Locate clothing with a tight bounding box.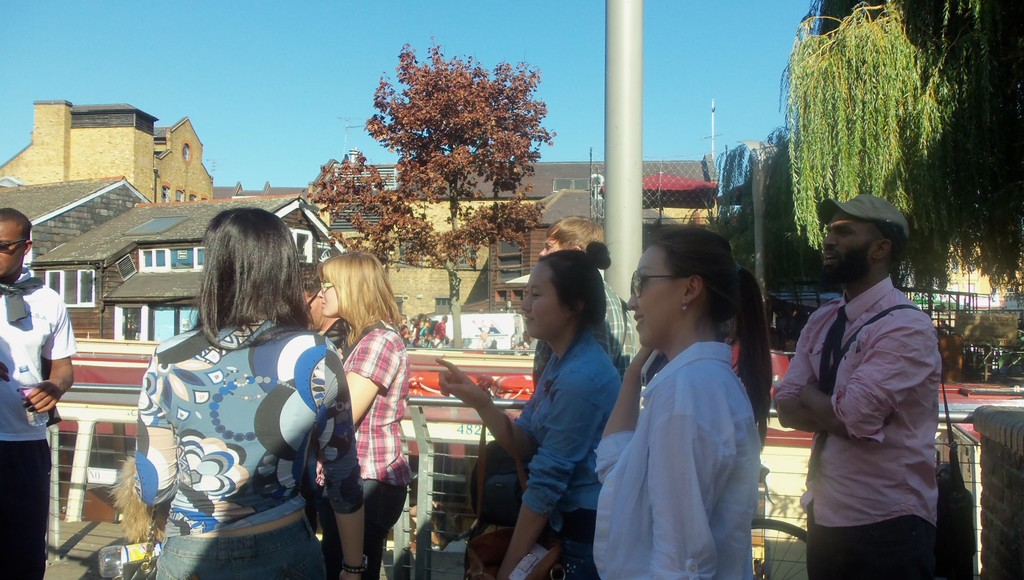
[left=136, top=309, right=357, bottom=579].
